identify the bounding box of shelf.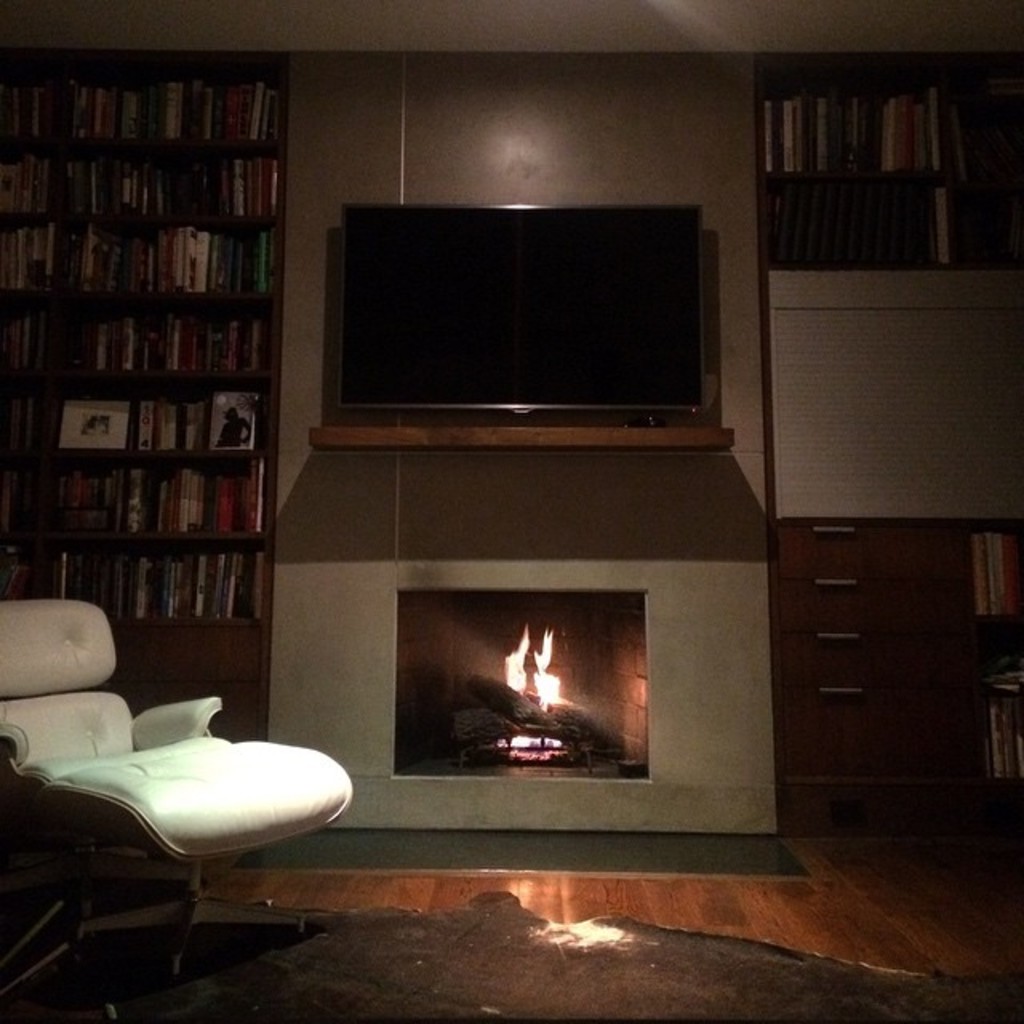
[left=762, top=184, right=942, bottom=258].
